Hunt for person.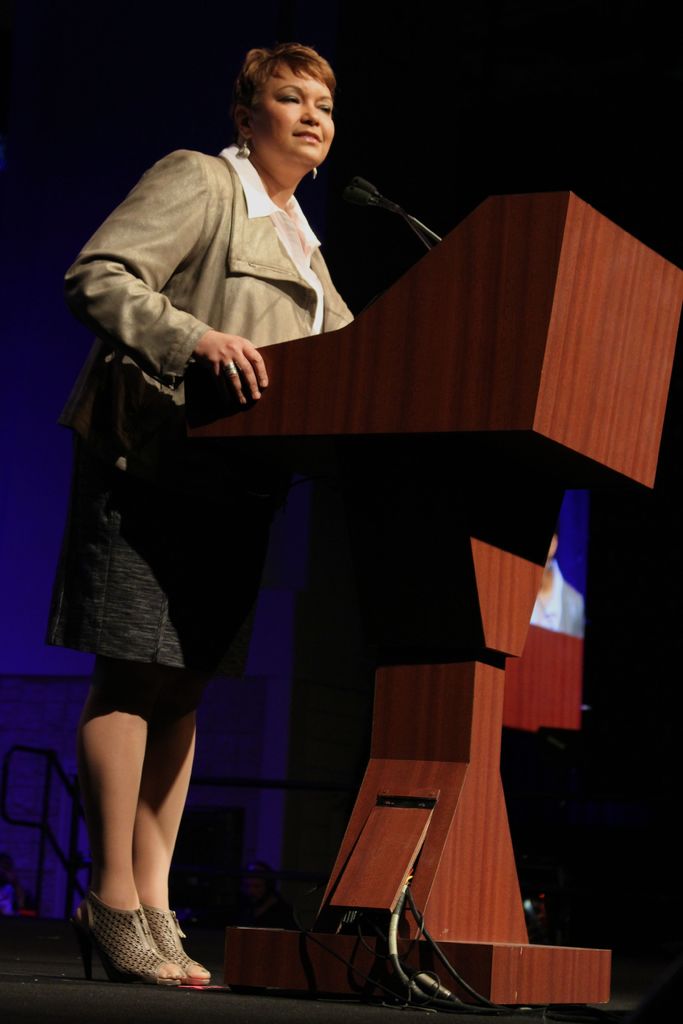
Hunted down at x1=48, y1=51, x2=345, y2=838.
